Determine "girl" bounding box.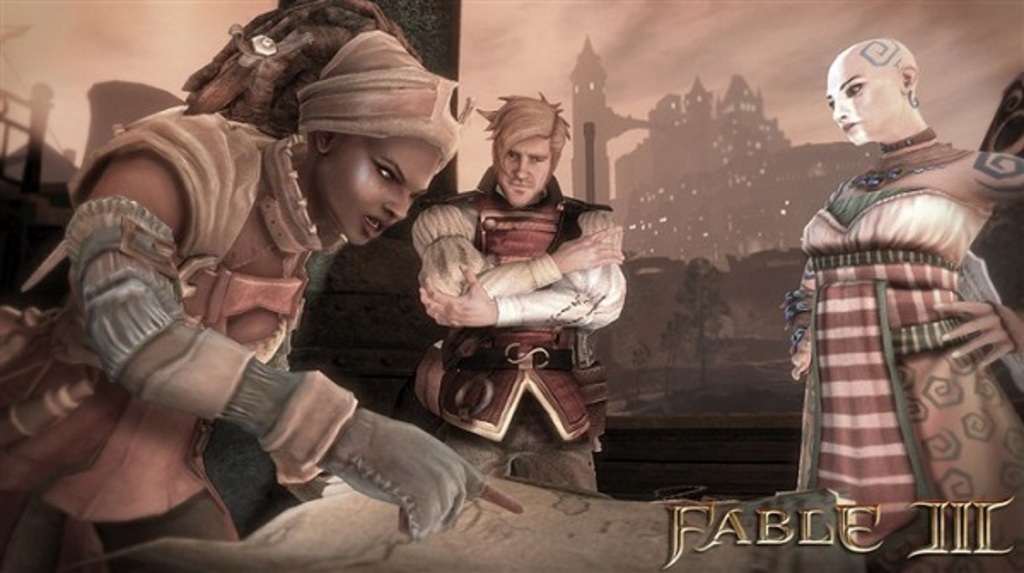
Determined: {"left": 0, "top": 0, "right": 527, "bottom": 571}.
